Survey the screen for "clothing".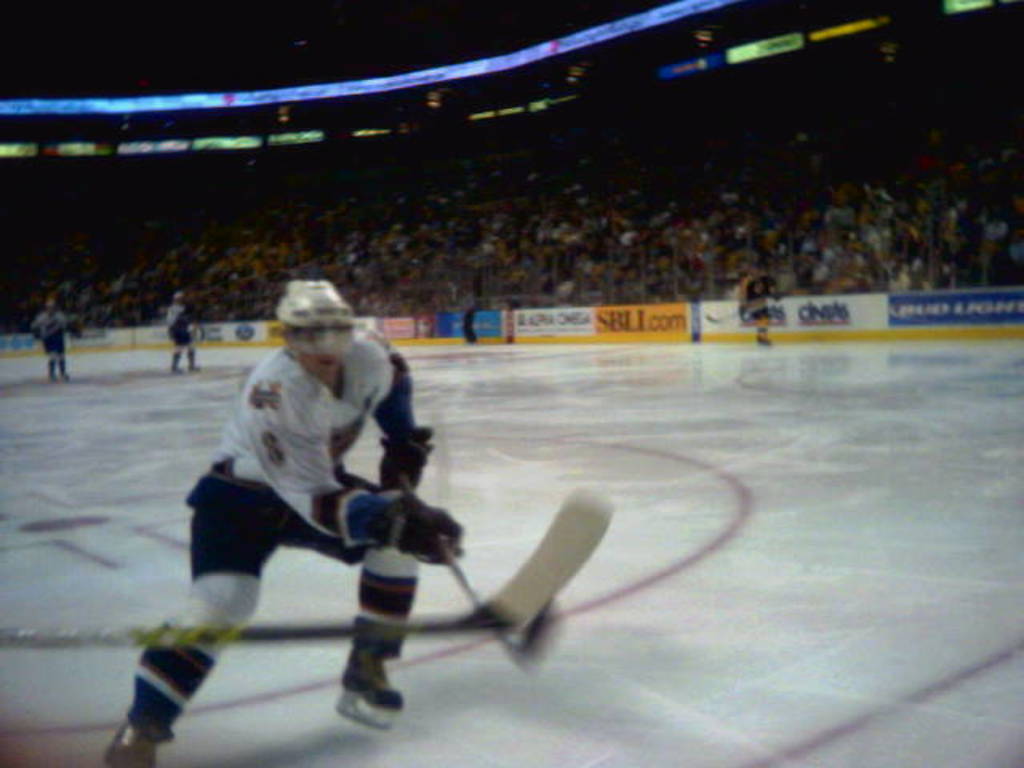
Survey found: box(168, 312, 200, 344).
